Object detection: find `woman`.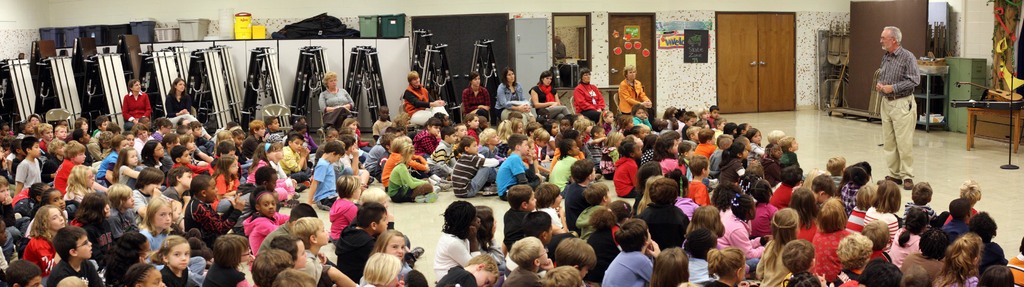
box=[575, 66, 603, 120].
